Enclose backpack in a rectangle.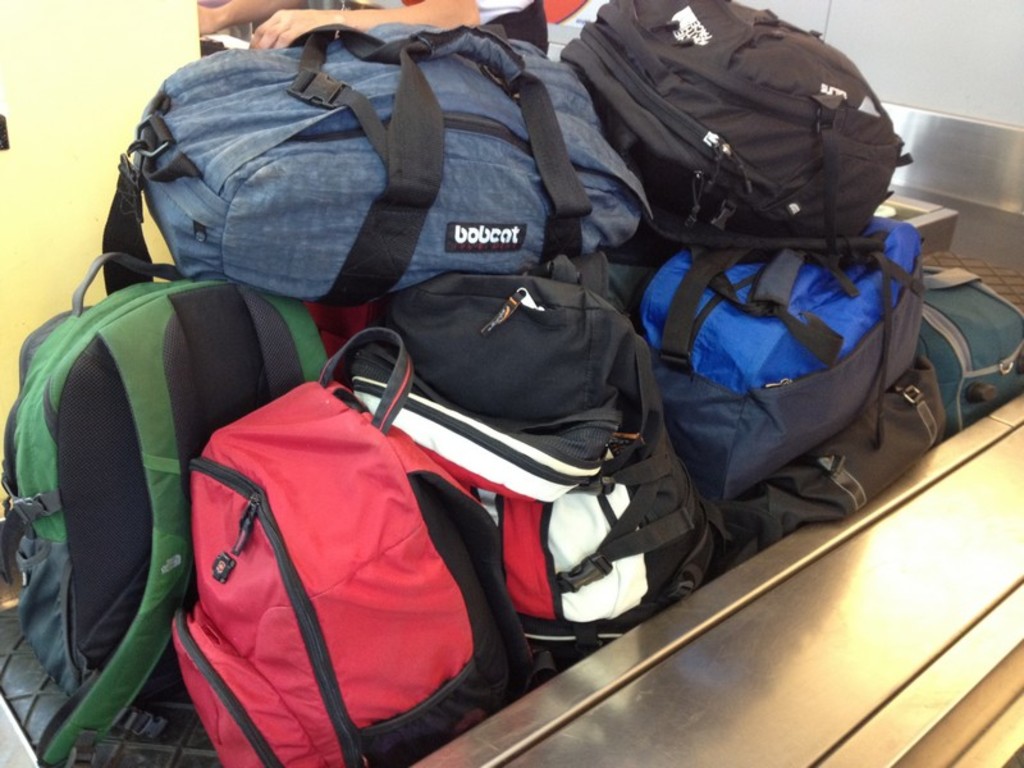
<box>100,28,667,337</box>.
